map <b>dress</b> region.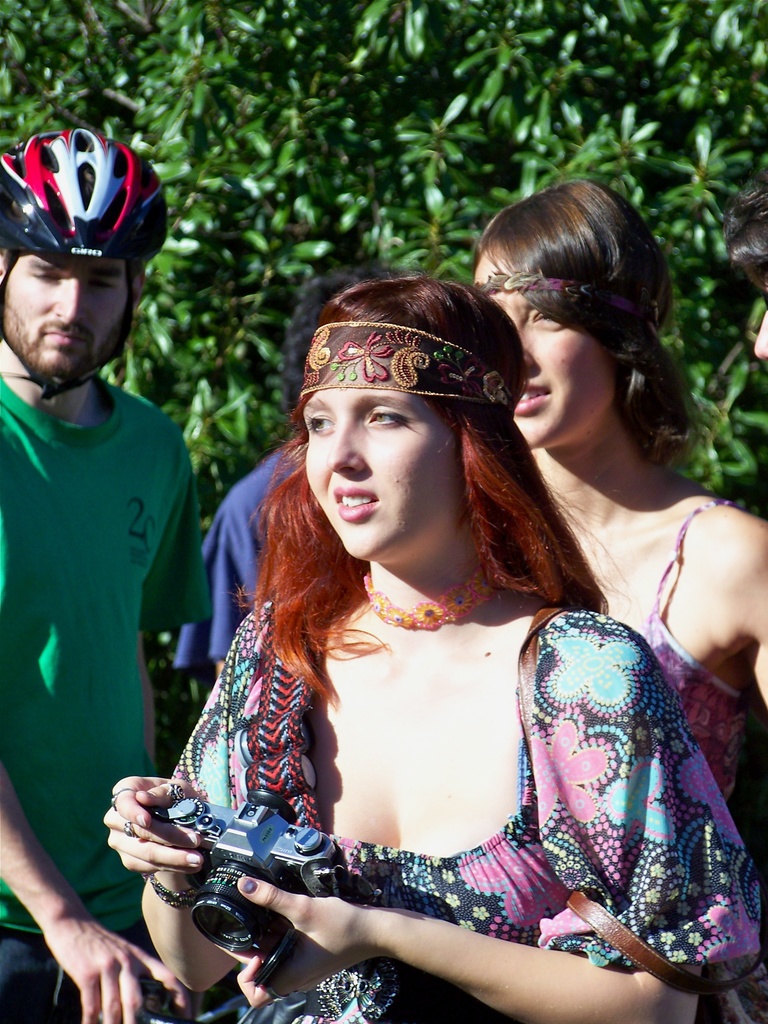
Mapped to region(143, 605, 759, 1023).
